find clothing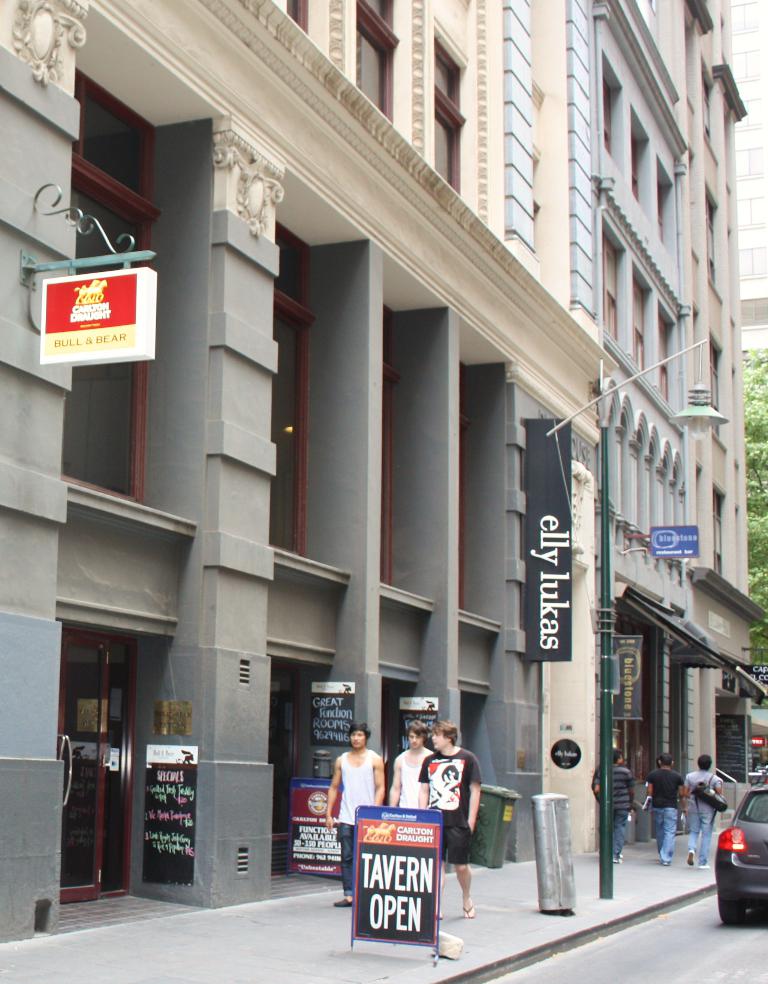
BBox(592, 767, 634, 857)
